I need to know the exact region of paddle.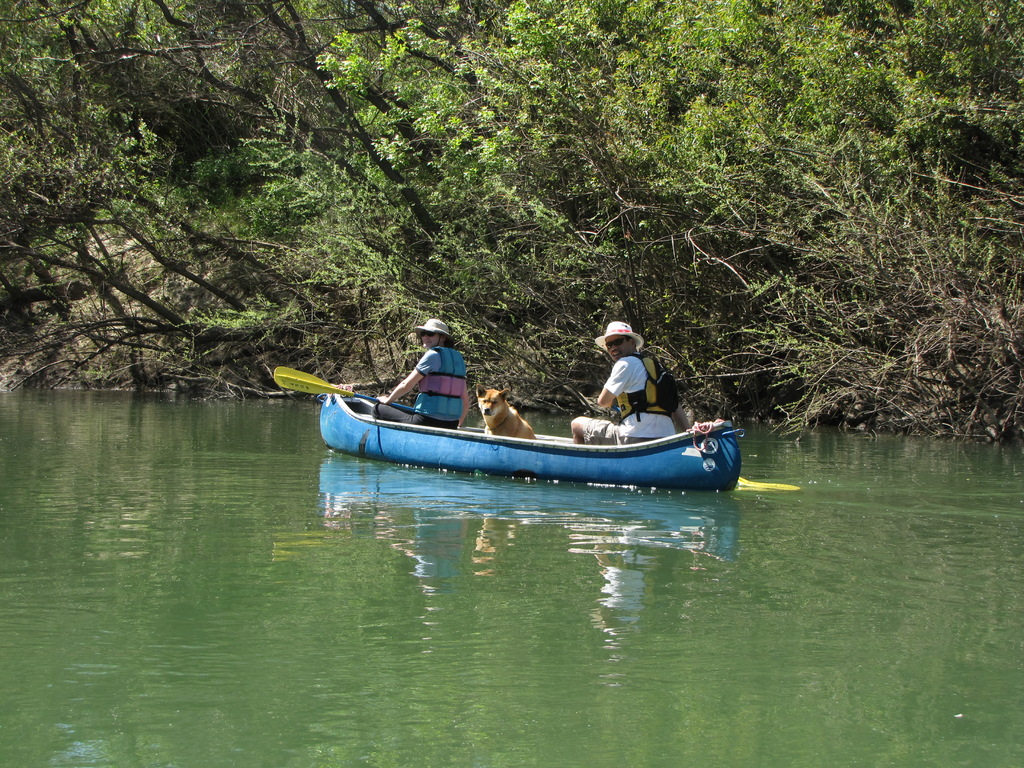
Region: select_region(274, 364, 419, 417).
